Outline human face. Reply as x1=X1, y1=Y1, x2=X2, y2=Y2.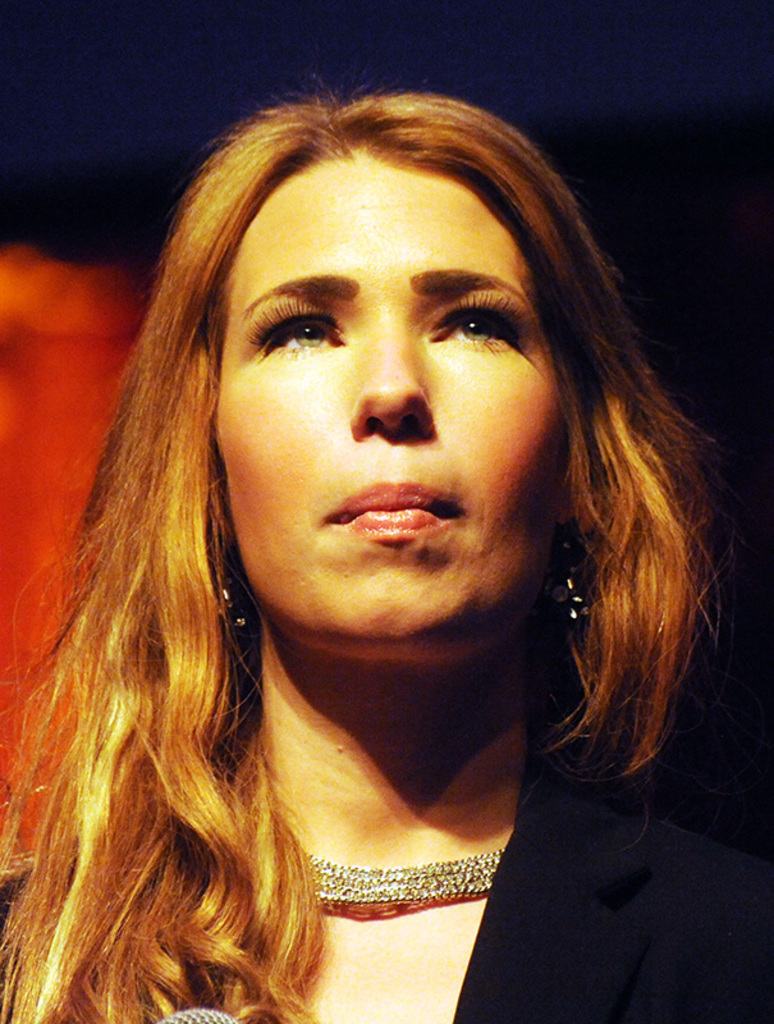
x1=214, y1=150, x2=572, y2=639.
